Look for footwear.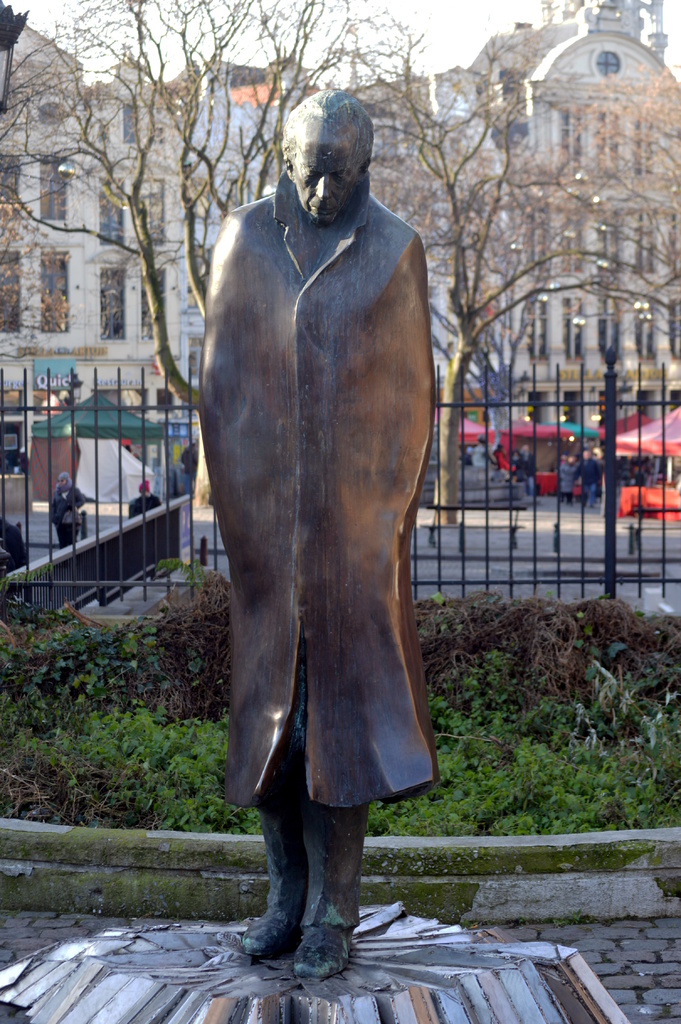
Found: (x1=239, y1=819, x2=366, y2=977).
